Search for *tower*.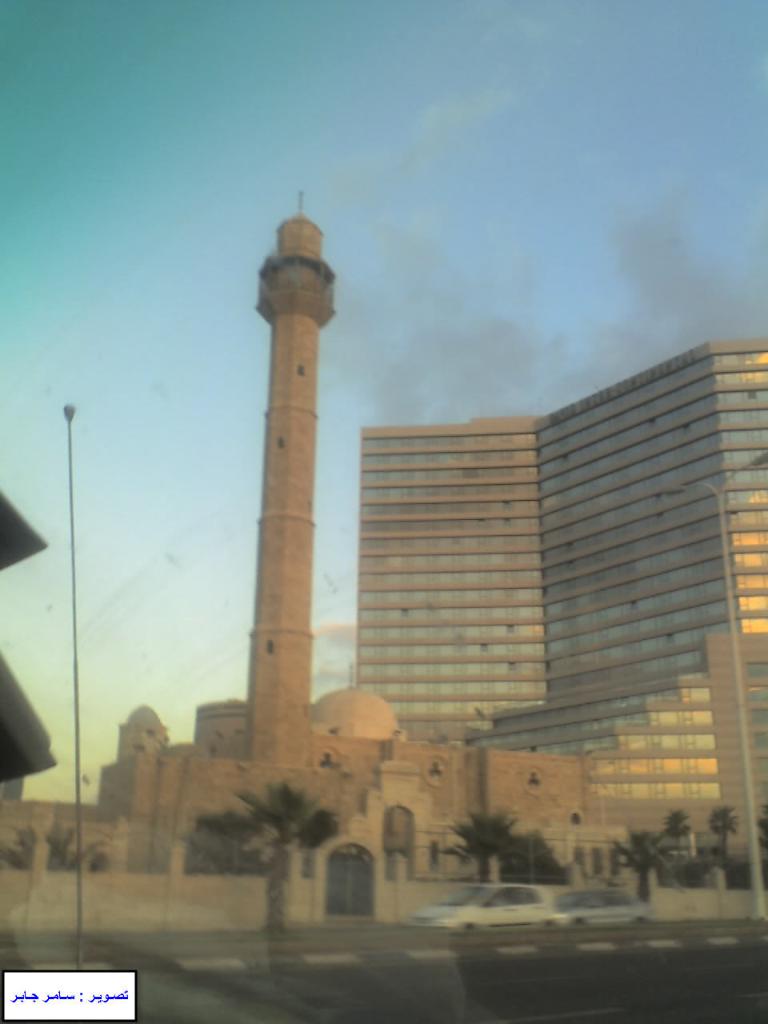
Found at {"x1": 154, "y1": 144, "x2": 546, "y2": 935}.
